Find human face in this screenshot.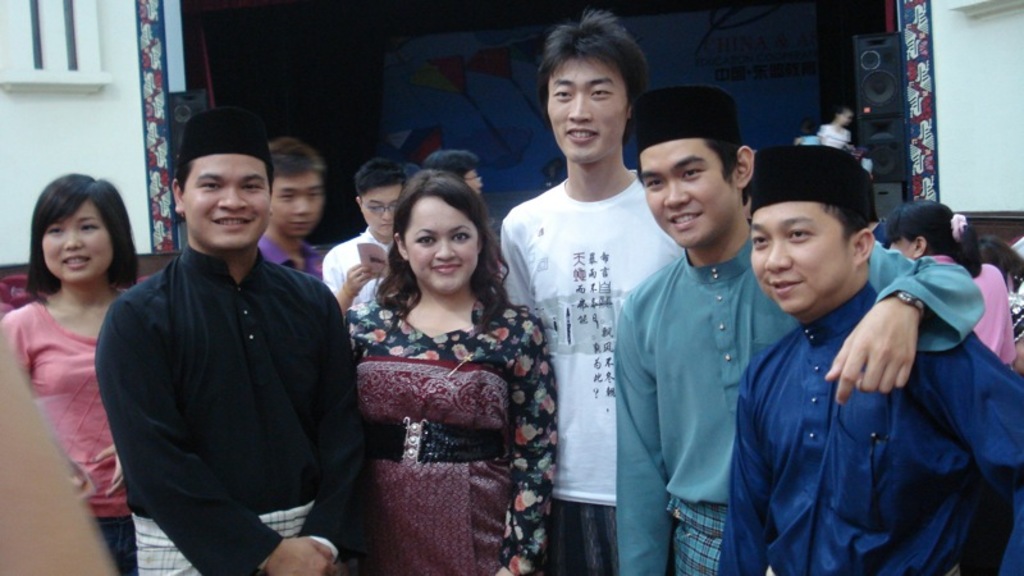
The bounding box for human face is bbox(360, 182, 402, 238).
